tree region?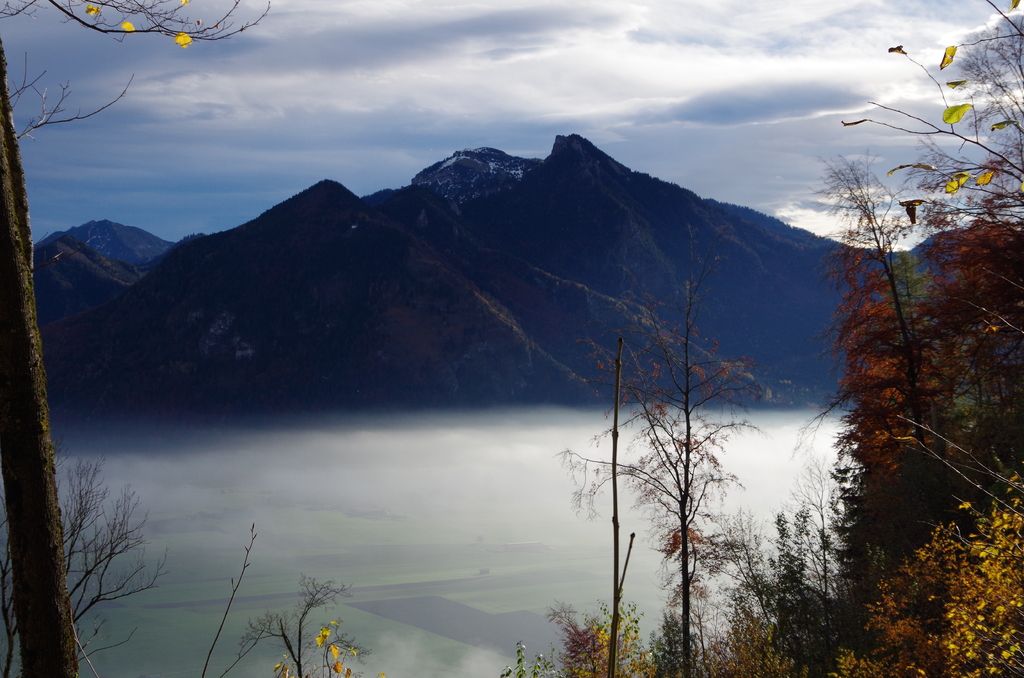
(x1=561, y1=256, x2=769, y2=677)
